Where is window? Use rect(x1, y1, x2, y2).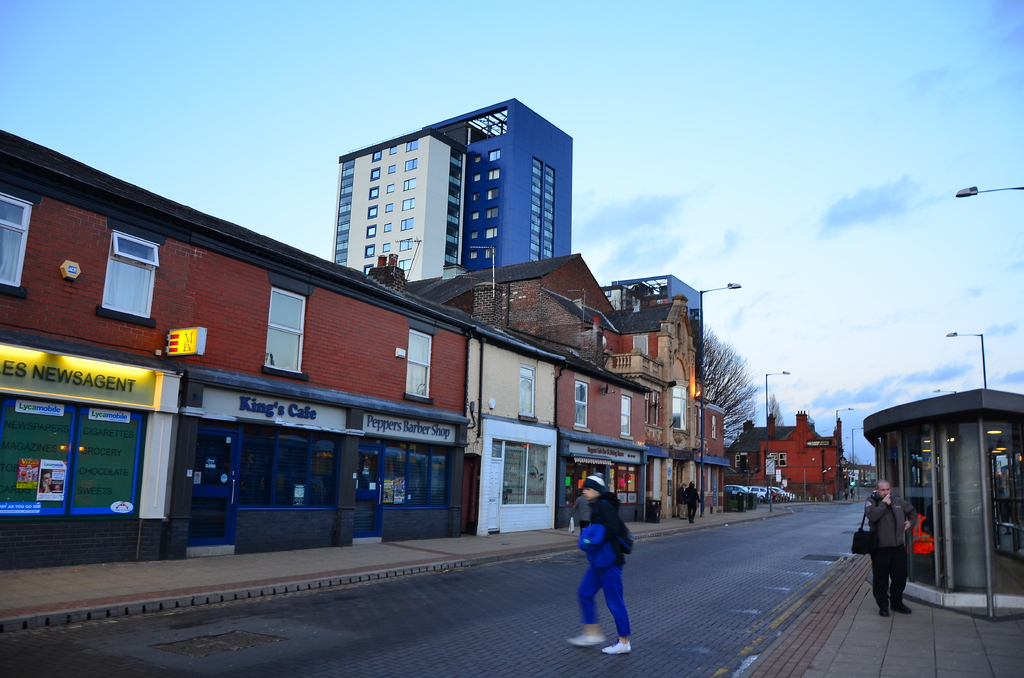
rect(0, 395, 142, 515).
